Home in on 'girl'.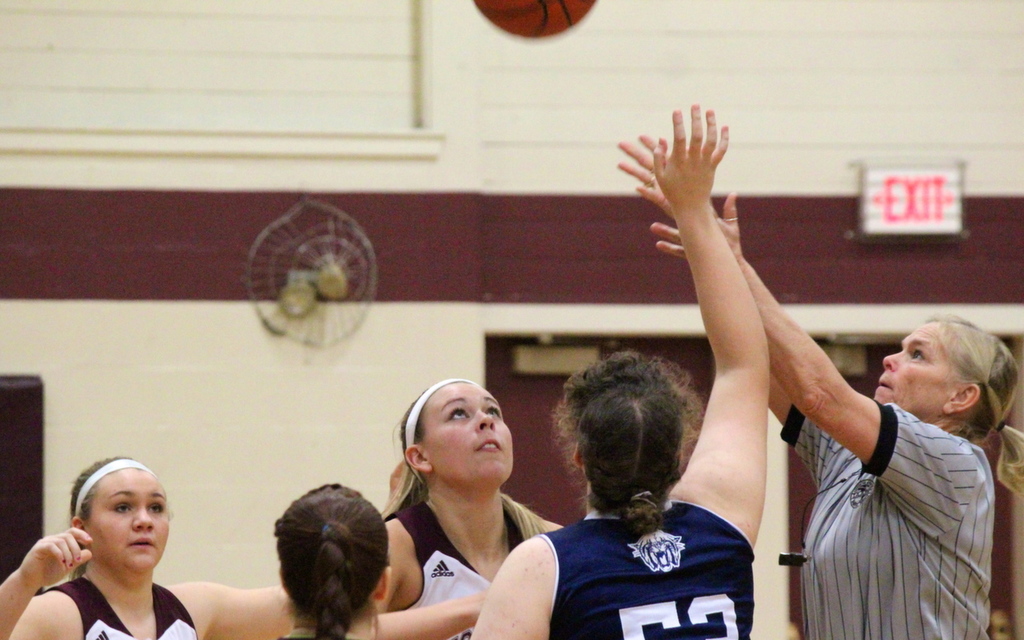
Homed in at (left=477, top=105, right=767, bottom=639).
